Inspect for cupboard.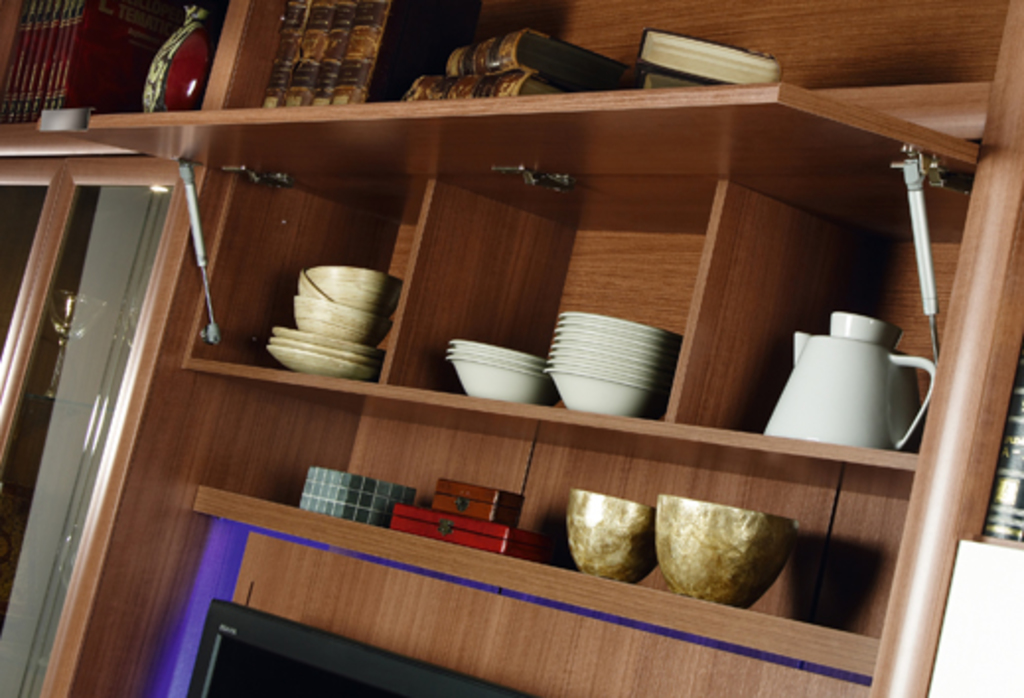
Inspection: region(0, 0, 1022, 696).
